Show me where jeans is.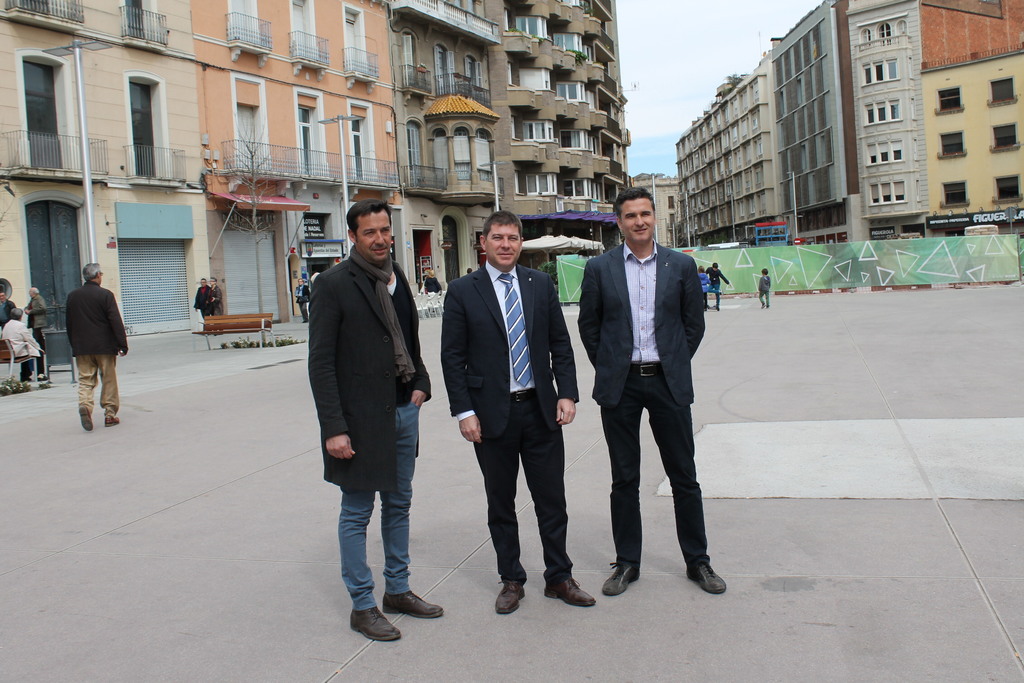
jeans is at pyautogui.locateOnScreen(477, 394, 574, 597).
